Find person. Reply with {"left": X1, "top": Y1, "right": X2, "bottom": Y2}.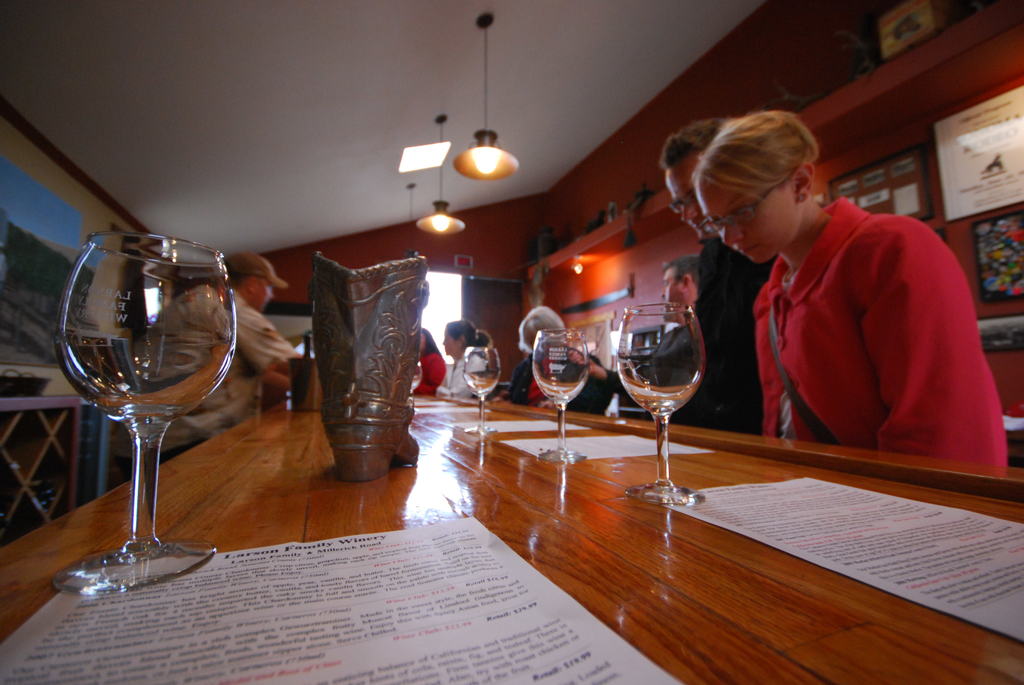
{"left": 569, "top": 252, "right": 701, "bottom": 414}.
